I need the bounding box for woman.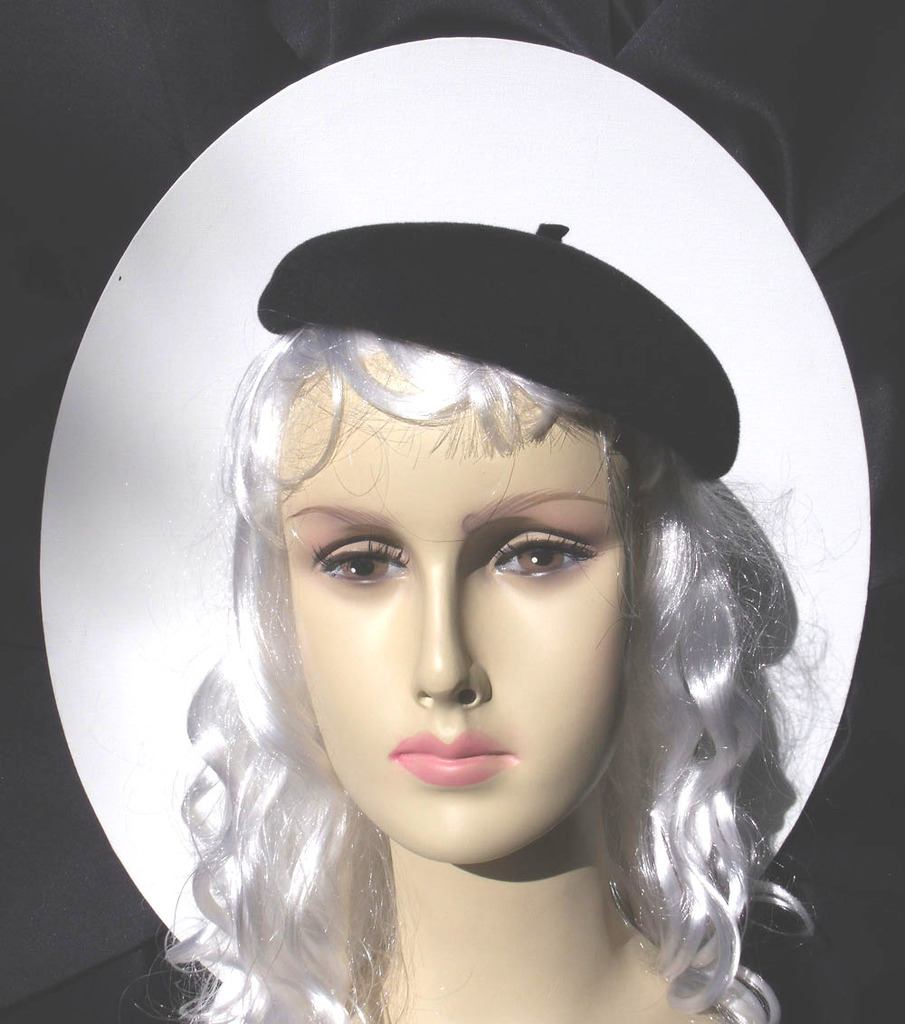
Here it is: (143, 214, 825, 1023).
